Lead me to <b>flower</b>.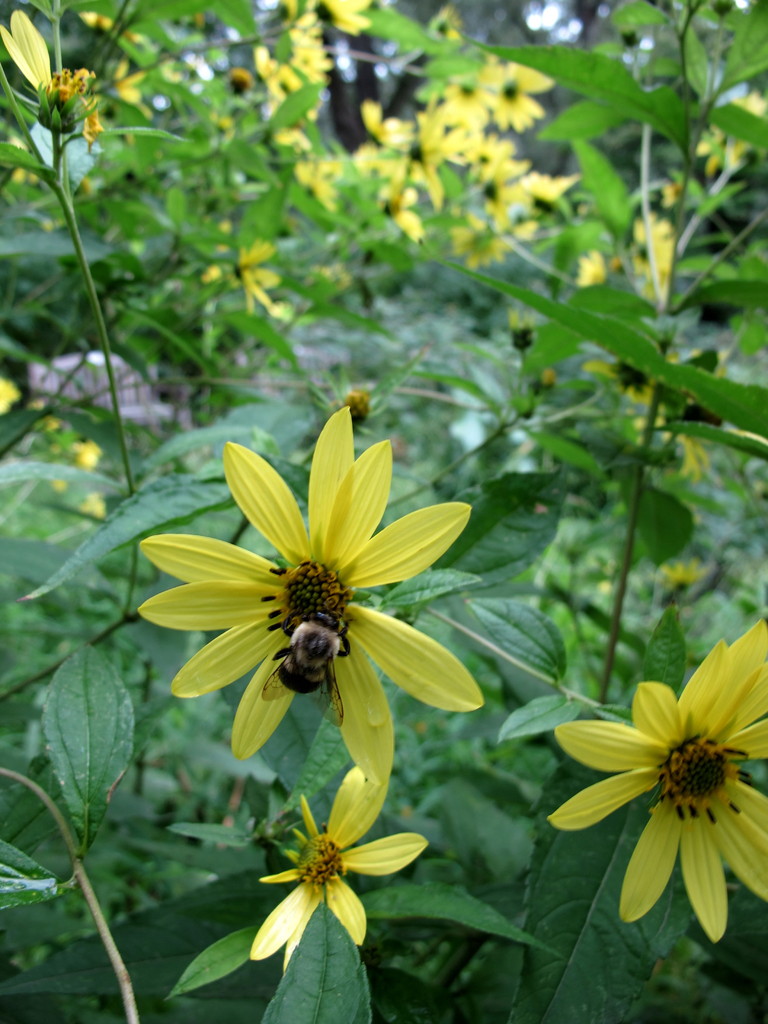
Lead to (left=584, top=247, right=608, bottom=286).
